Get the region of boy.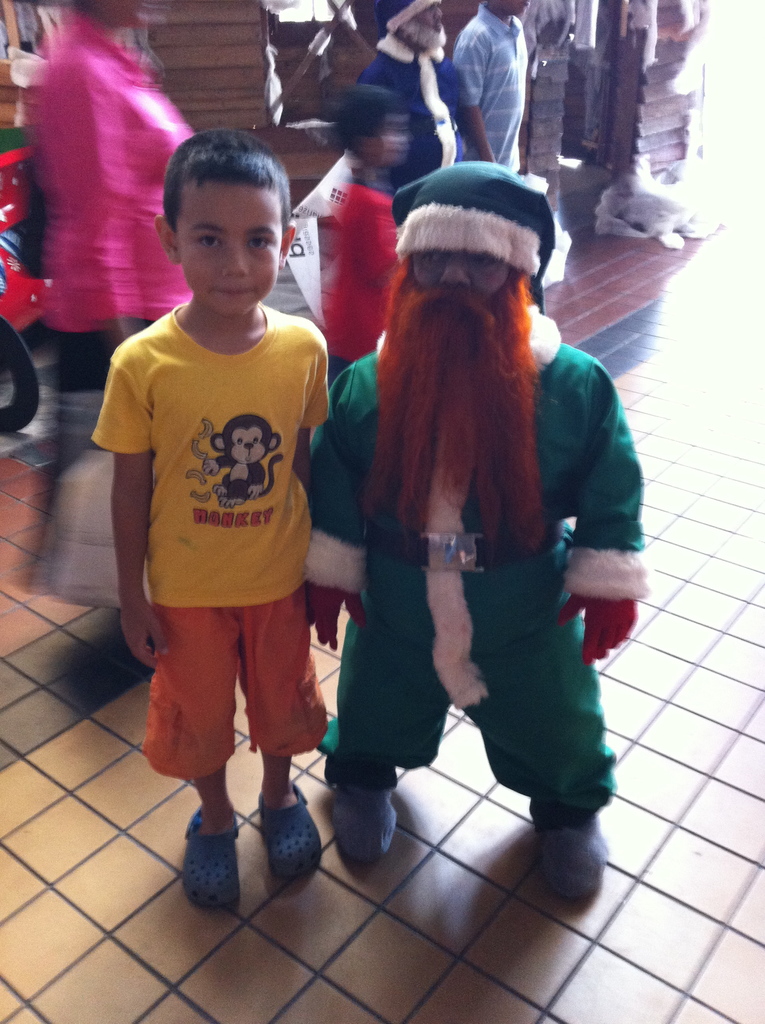
[x1=457, y1=0, x2=530, y2=168].
